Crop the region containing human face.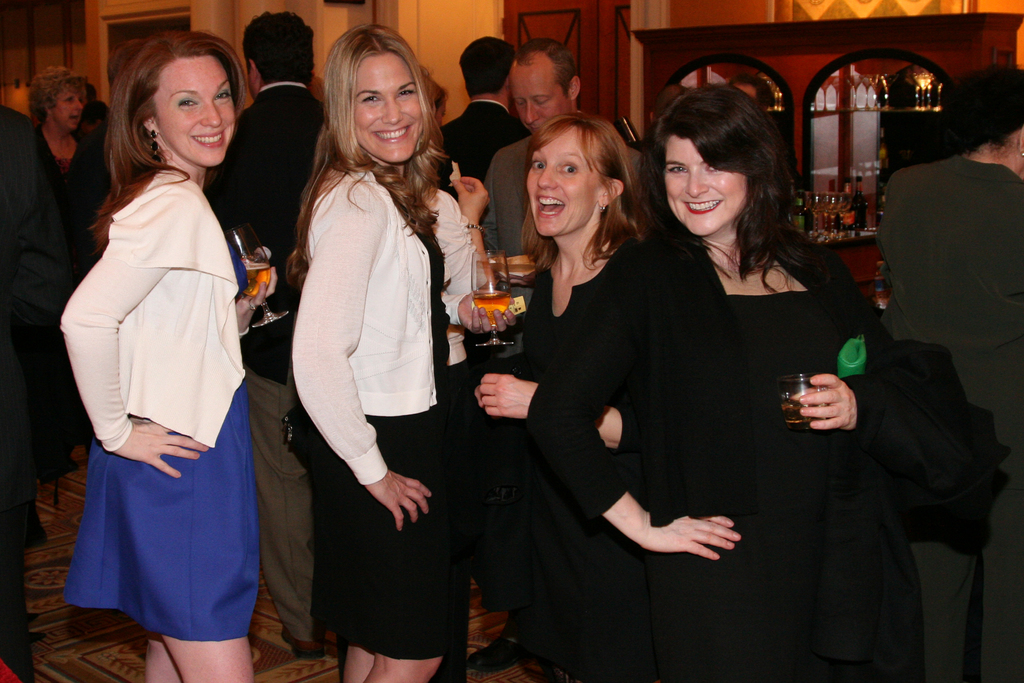
Crop region: <region>666, 136, 747, 233</region>.
